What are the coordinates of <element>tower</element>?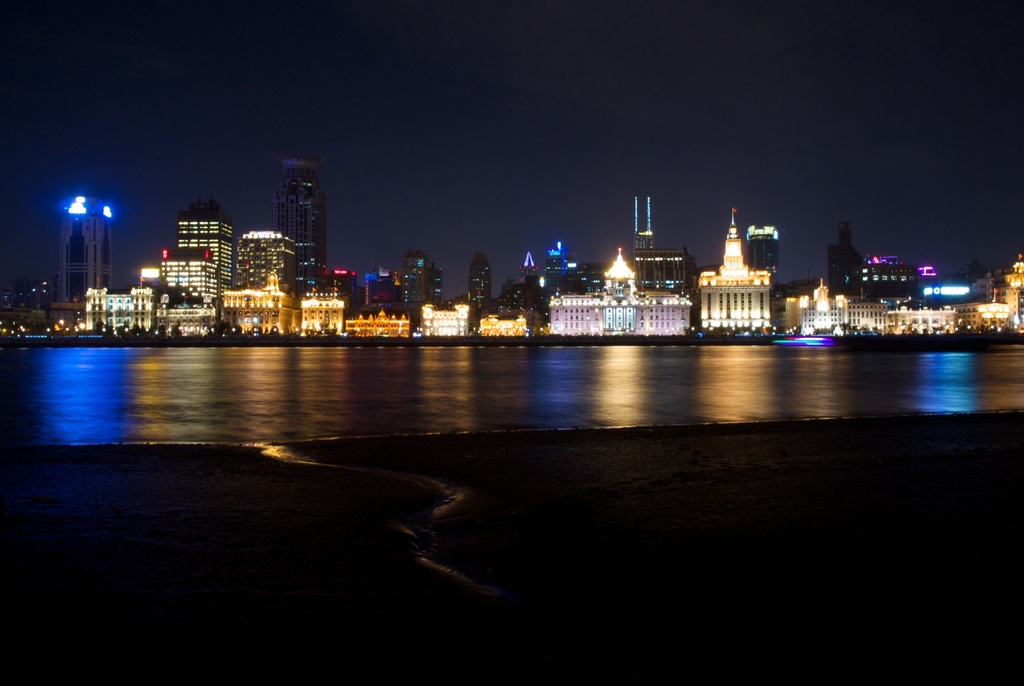
Rect(632, 196, 653, 249).
